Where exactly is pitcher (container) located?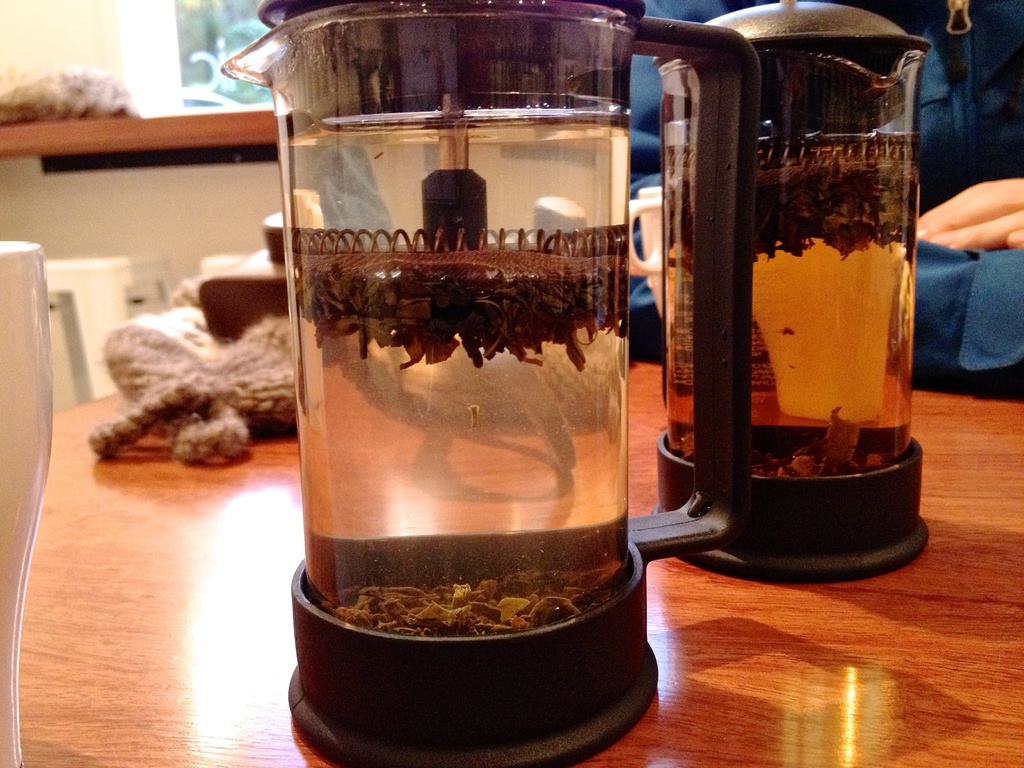
Its bounding box is x1=223 y1=4 x2=756 y2=764.
